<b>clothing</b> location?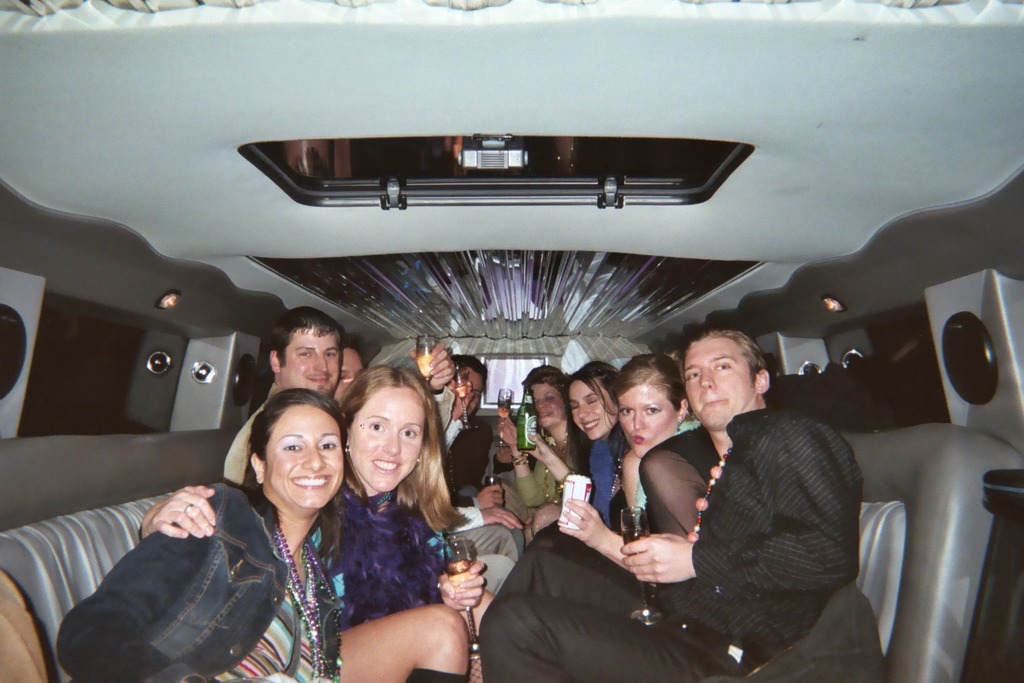
region(218, 375, 324, 480)
